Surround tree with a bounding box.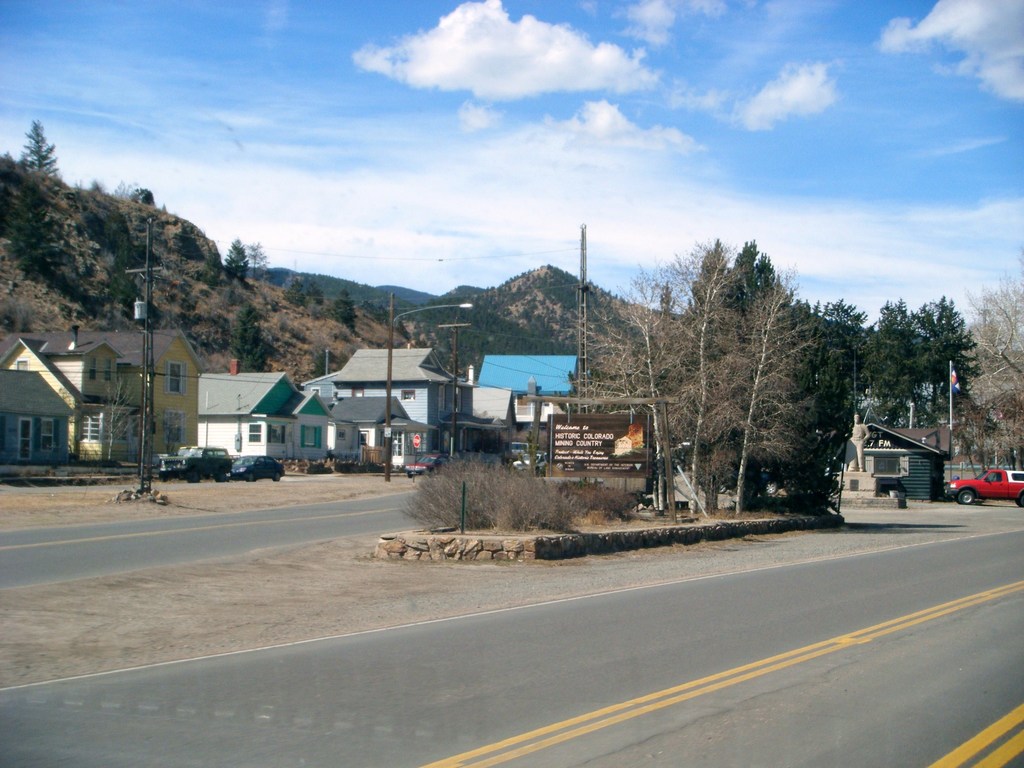
{"left": 221, "top": 301, "right": 275, "bottom": 376}.
